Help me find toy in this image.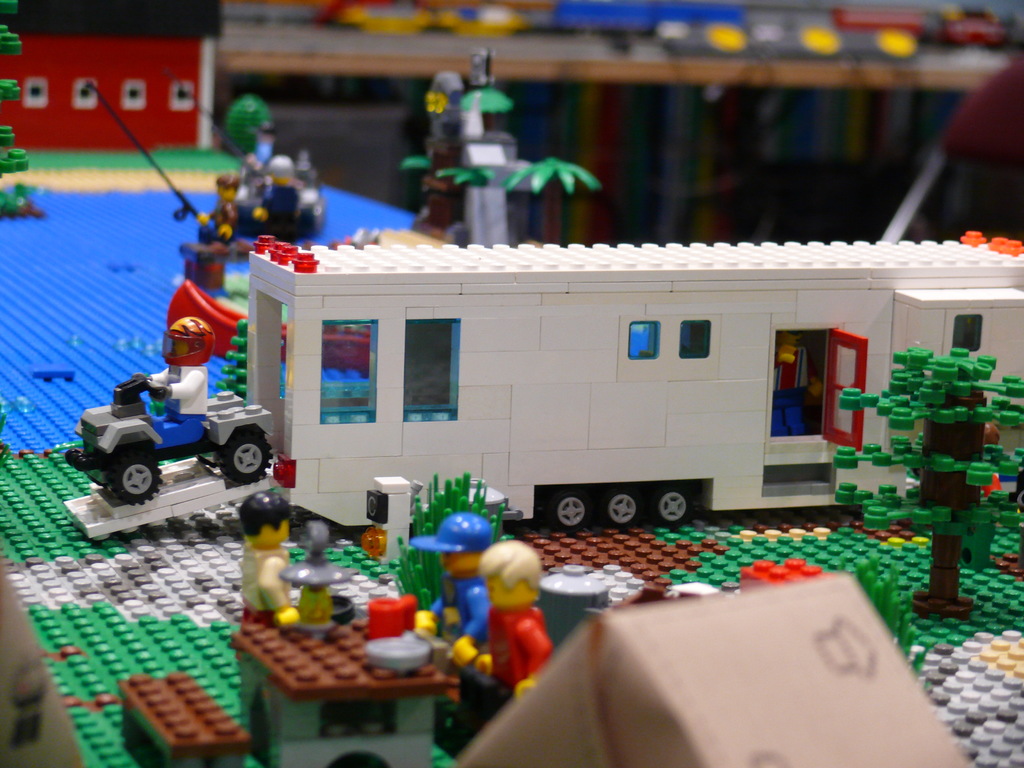
Found it: <region>0, 0, 35, 179</region>.
